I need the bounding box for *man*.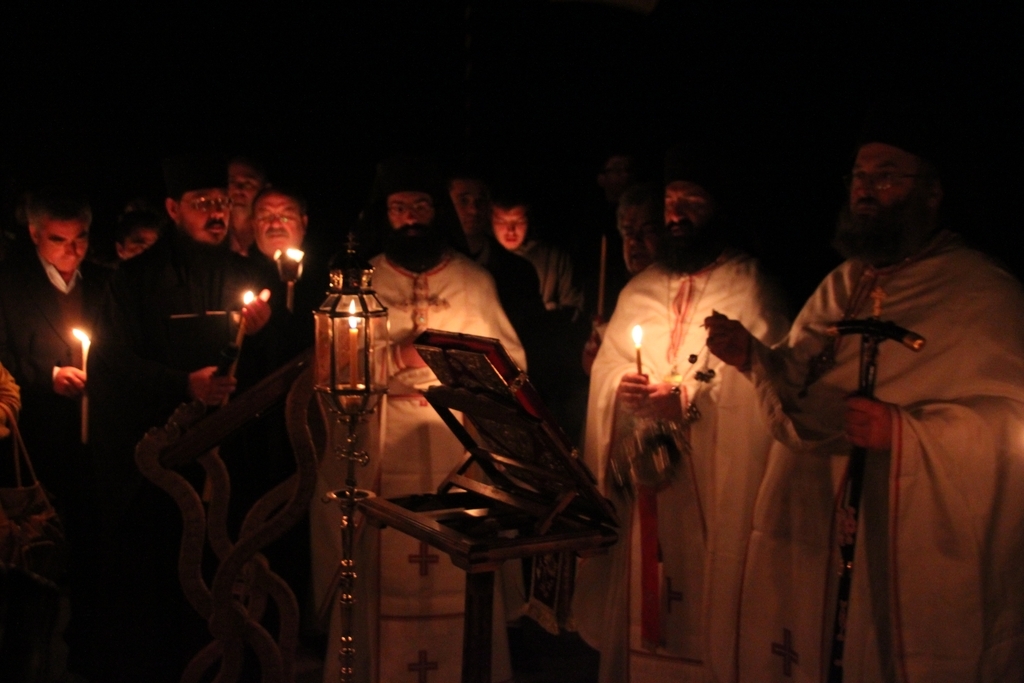
Here it is: <region>715, 129, 1012, 647</region>.
